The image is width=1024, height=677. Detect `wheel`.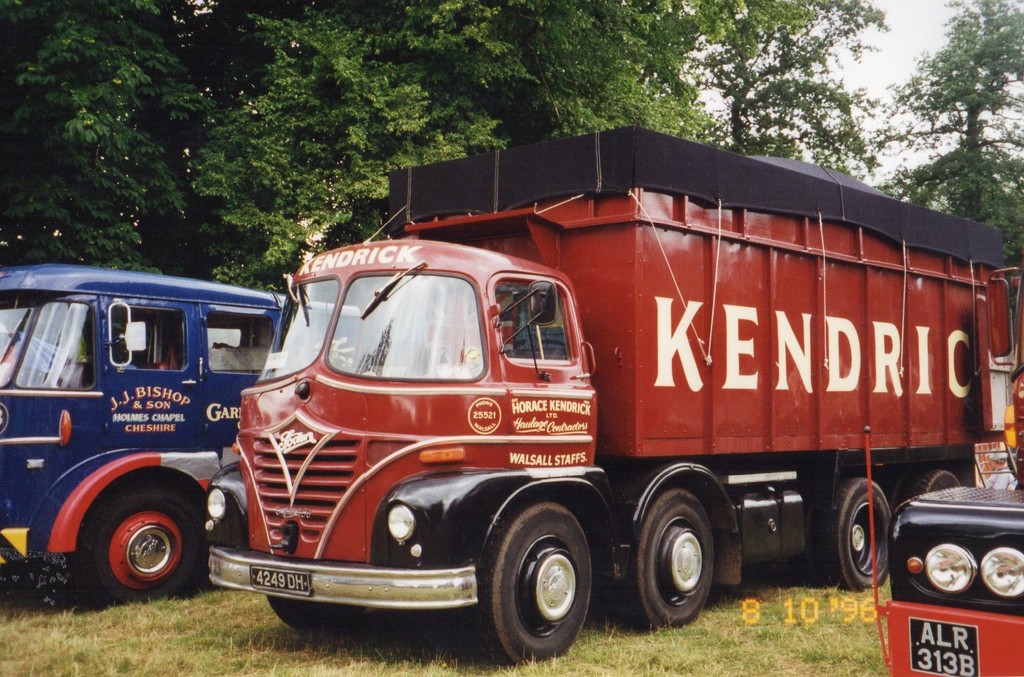
Detection: [916, 469, 963, 497].
